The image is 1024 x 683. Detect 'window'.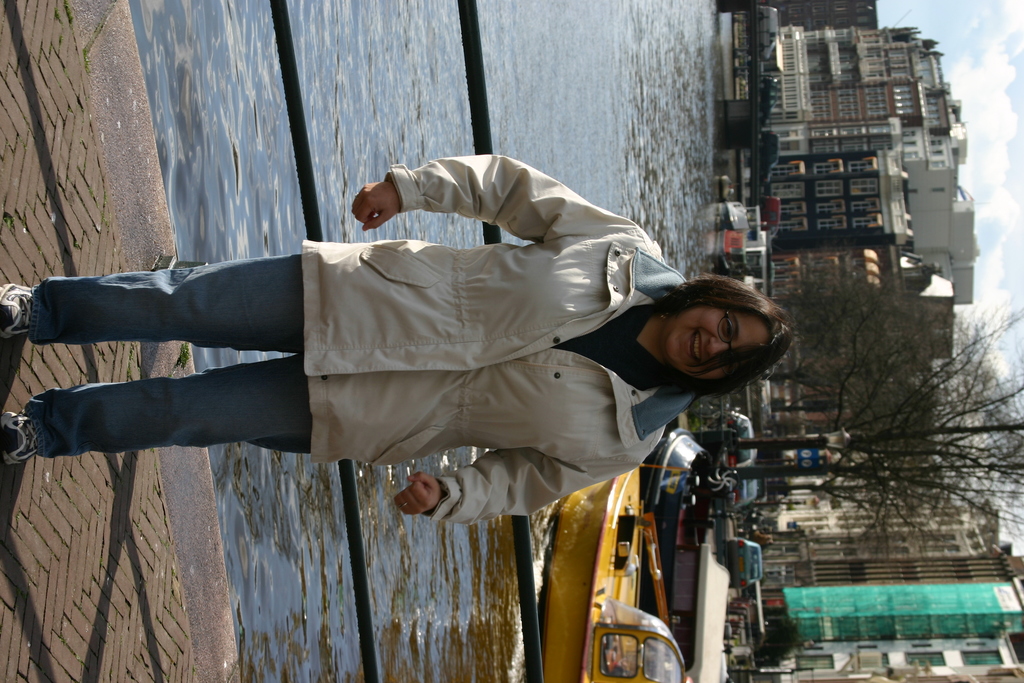
Detection: 797, 654, 834, 667.
